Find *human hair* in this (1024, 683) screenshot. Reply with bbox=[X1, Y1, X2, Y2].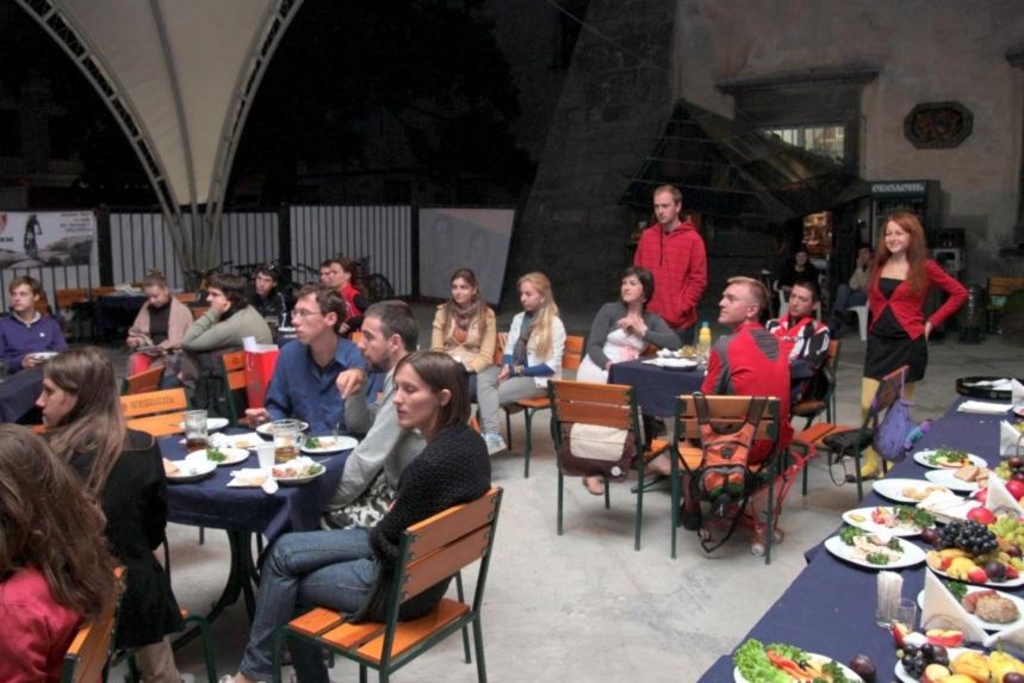
bbox=[293, 279, 348, 333].
